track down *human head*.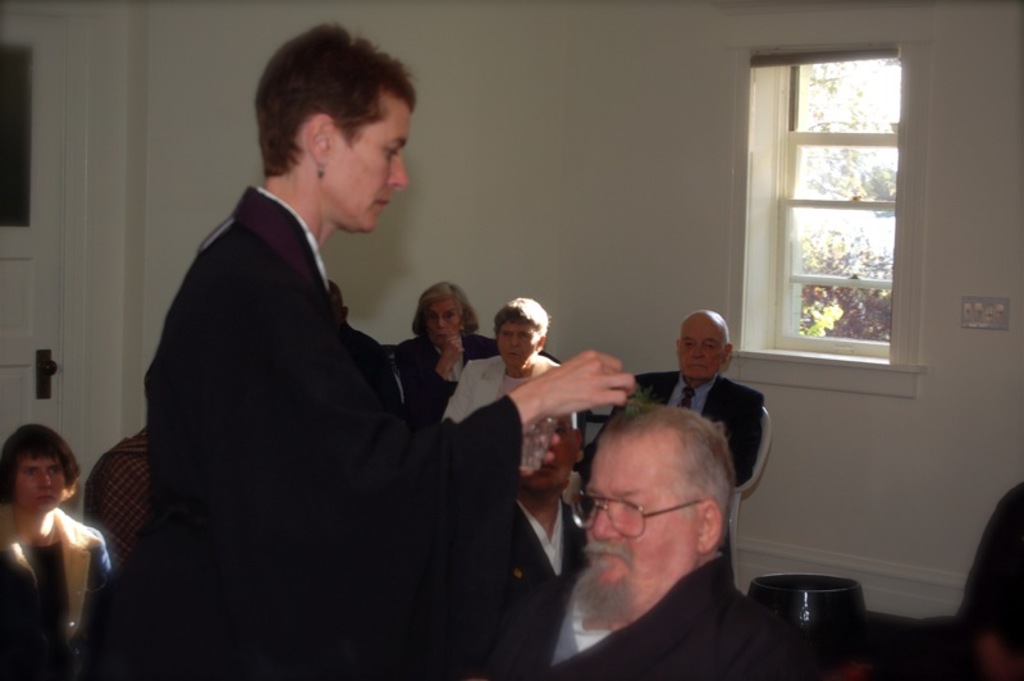
Tracked to {"x1": 673, "y1": 305, "x2": 735, "y2": 388}.
